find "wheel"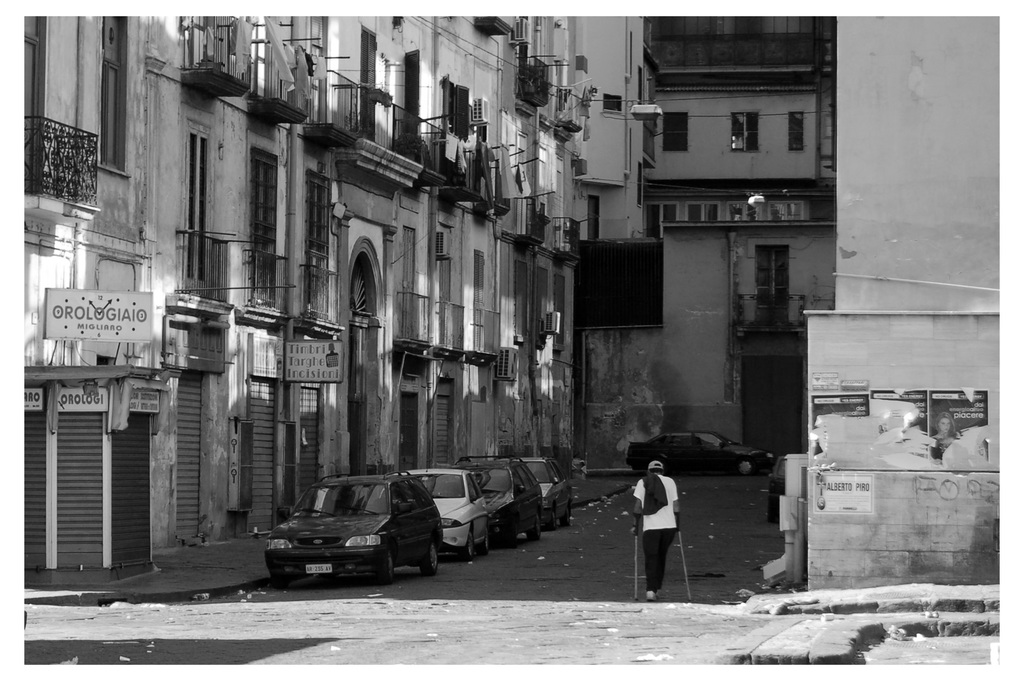
[479, 529, 488, 556]
